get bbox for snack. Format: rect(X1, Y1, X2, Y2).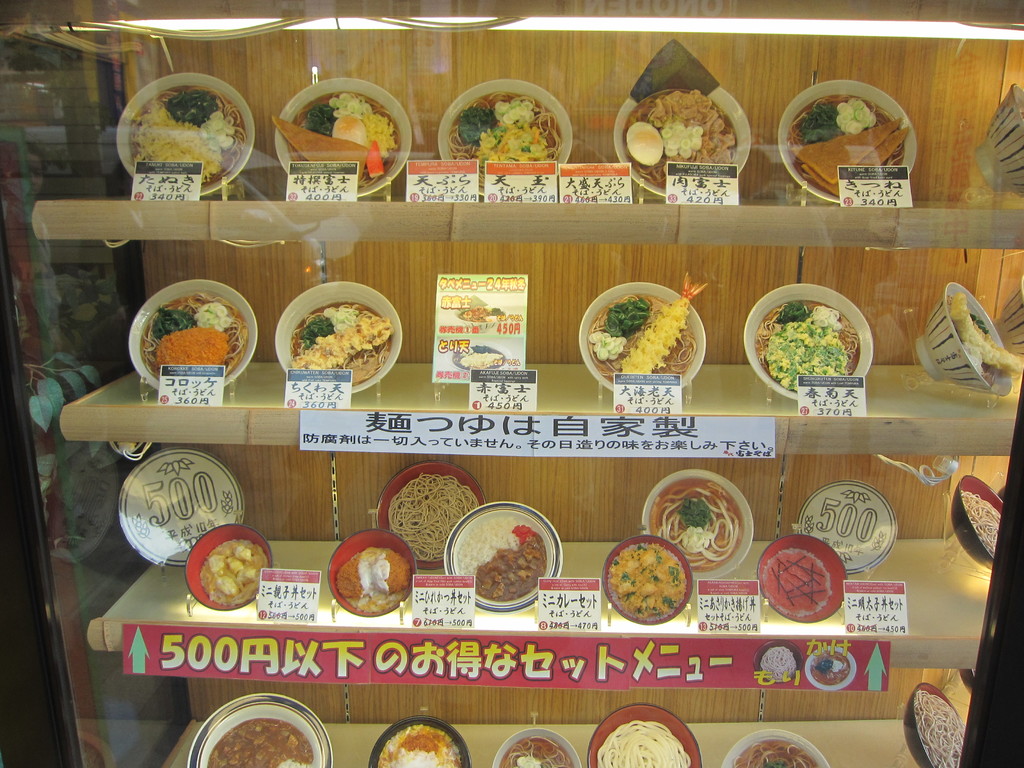
rect(456, 512, 549, 601).
